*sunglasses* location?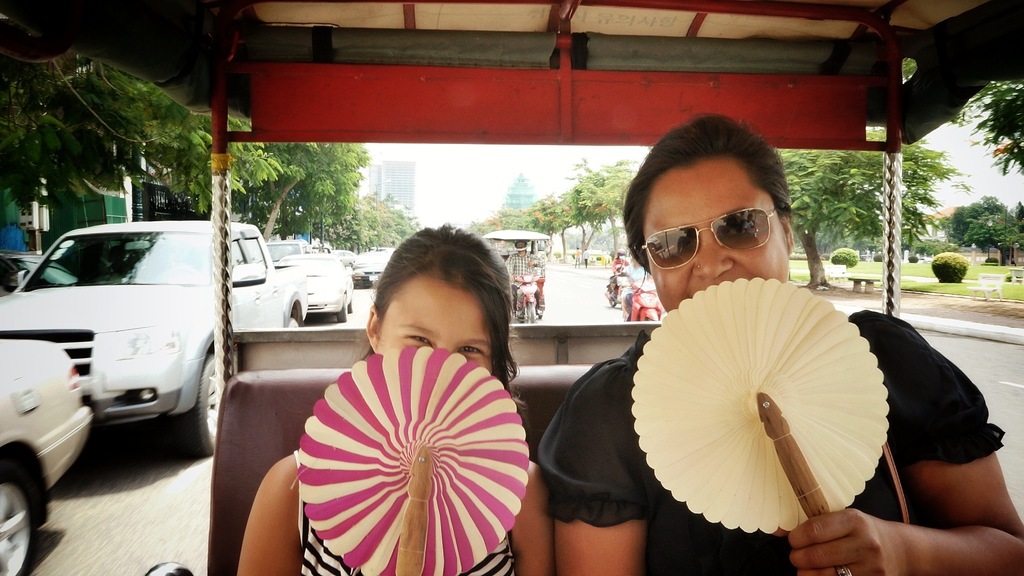
<bbox>639, 209, 776, 271</bbox>
